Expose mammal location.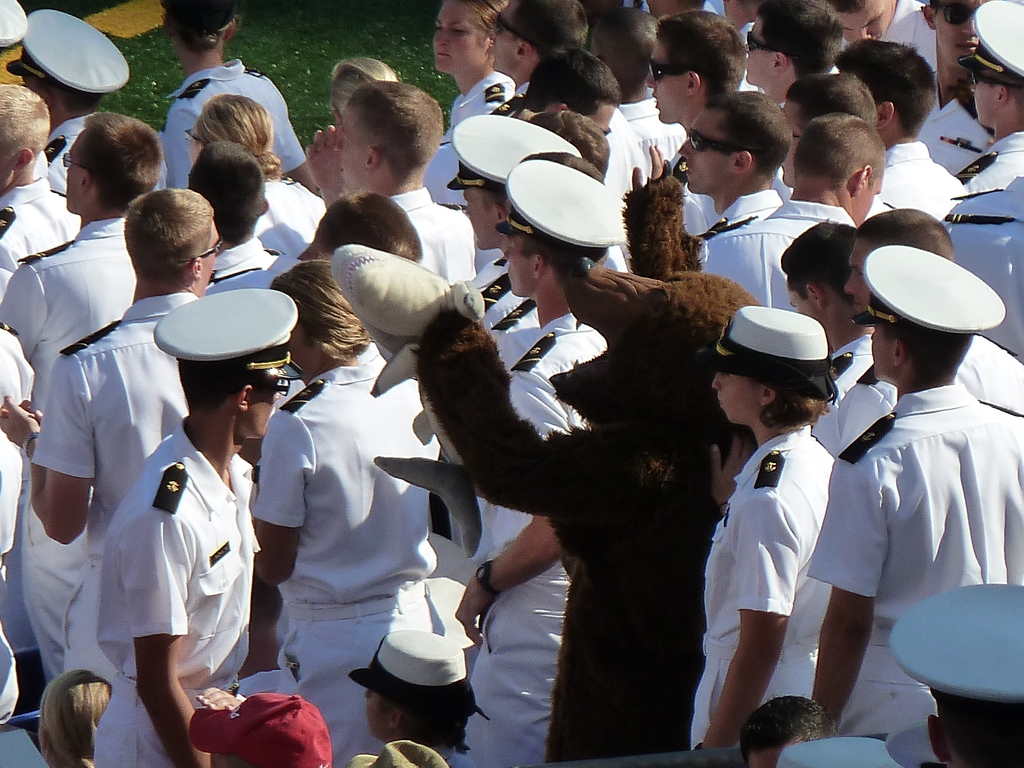
Exposed at (left=644, top=6, right=745, bottom=171).
